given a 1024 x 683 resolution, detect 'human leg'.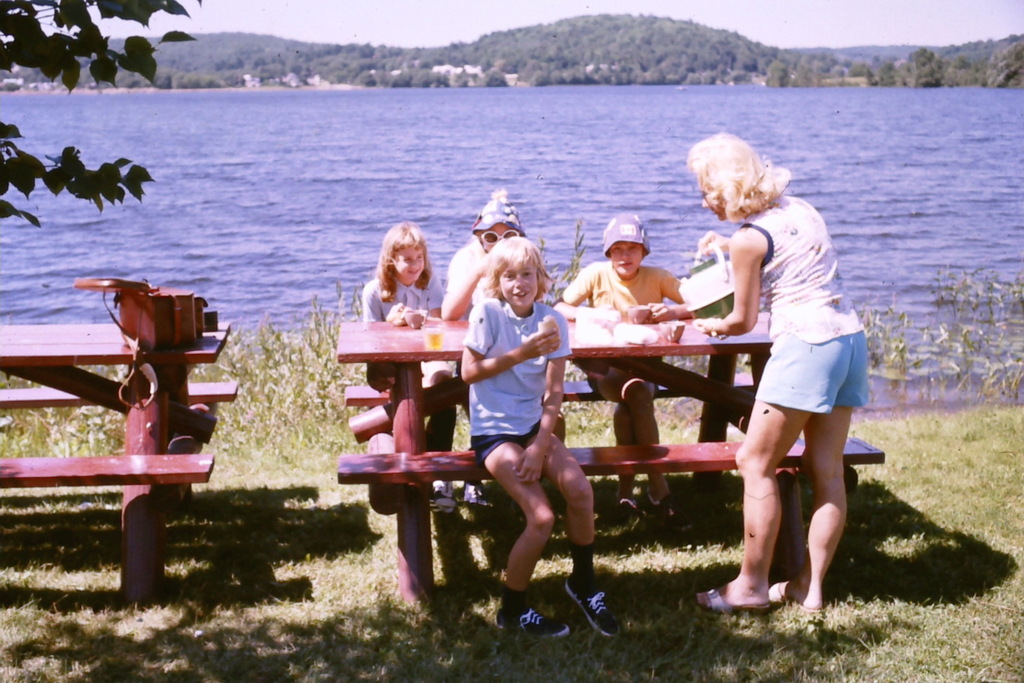
bbox=(546, 433, 634, 644).
